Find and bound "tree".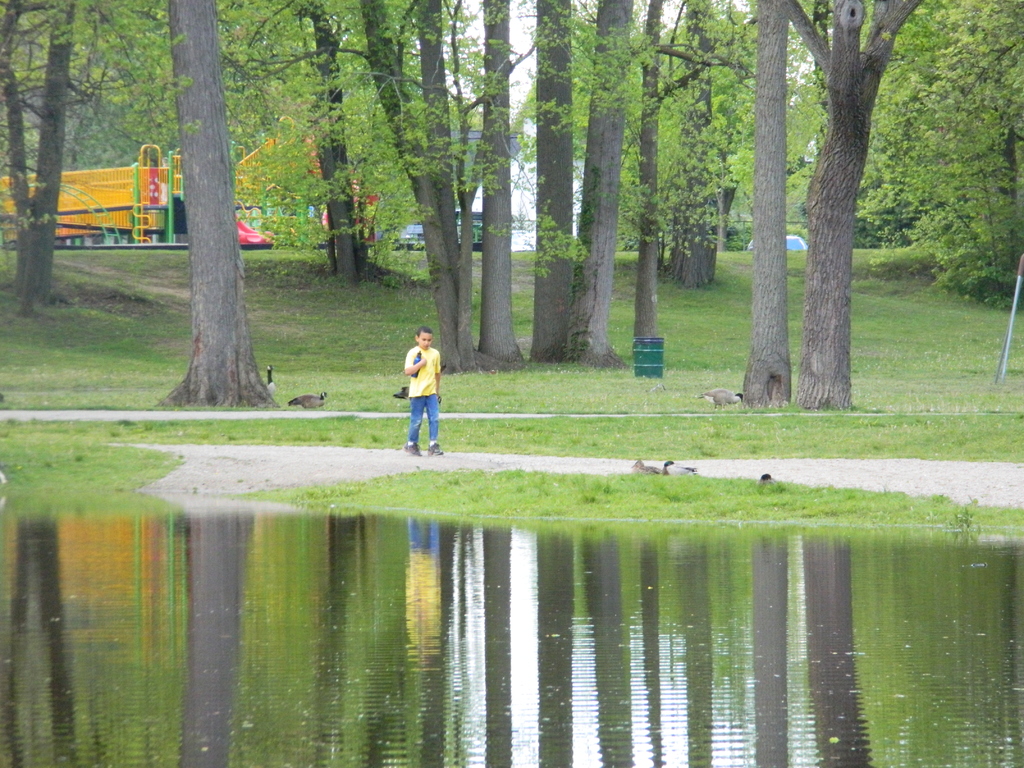
Bound: [726,0,801,412].
